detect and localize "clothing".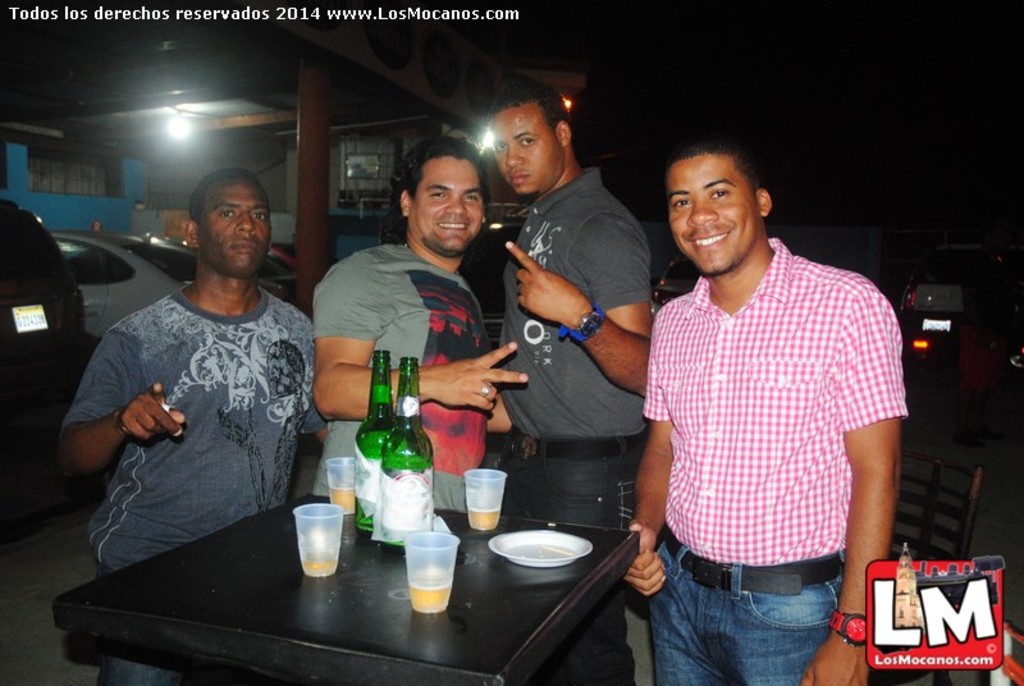
Localized at {"x1": 58, "y1": 282, "x2": 329, "y2": 685}.
